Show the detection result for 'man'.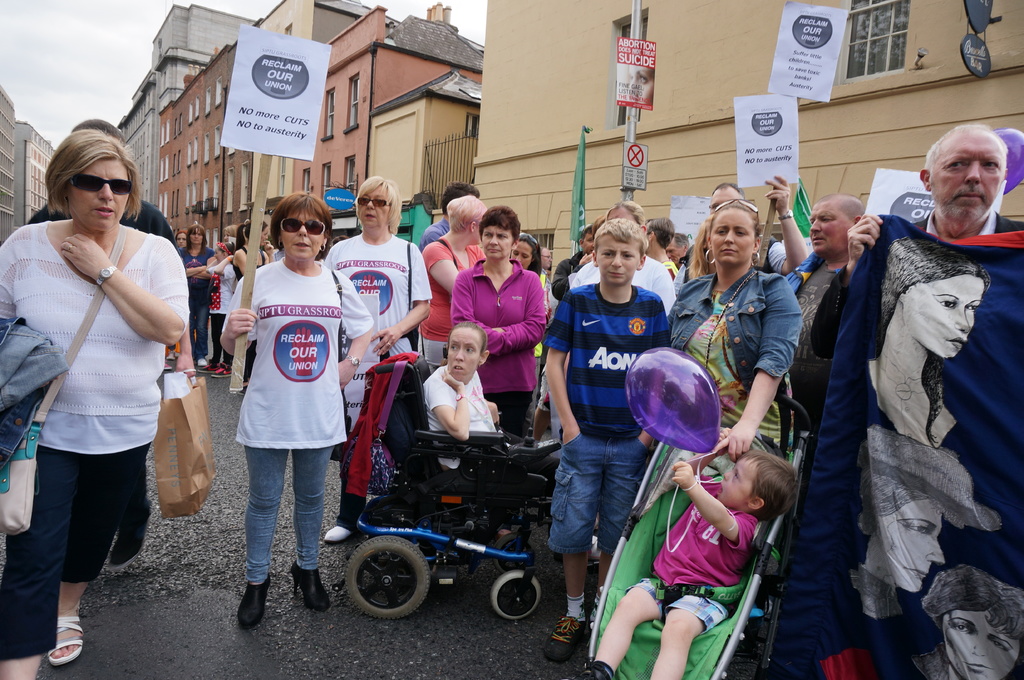
x1=811 y1=122 x2=1018 y2=361.
